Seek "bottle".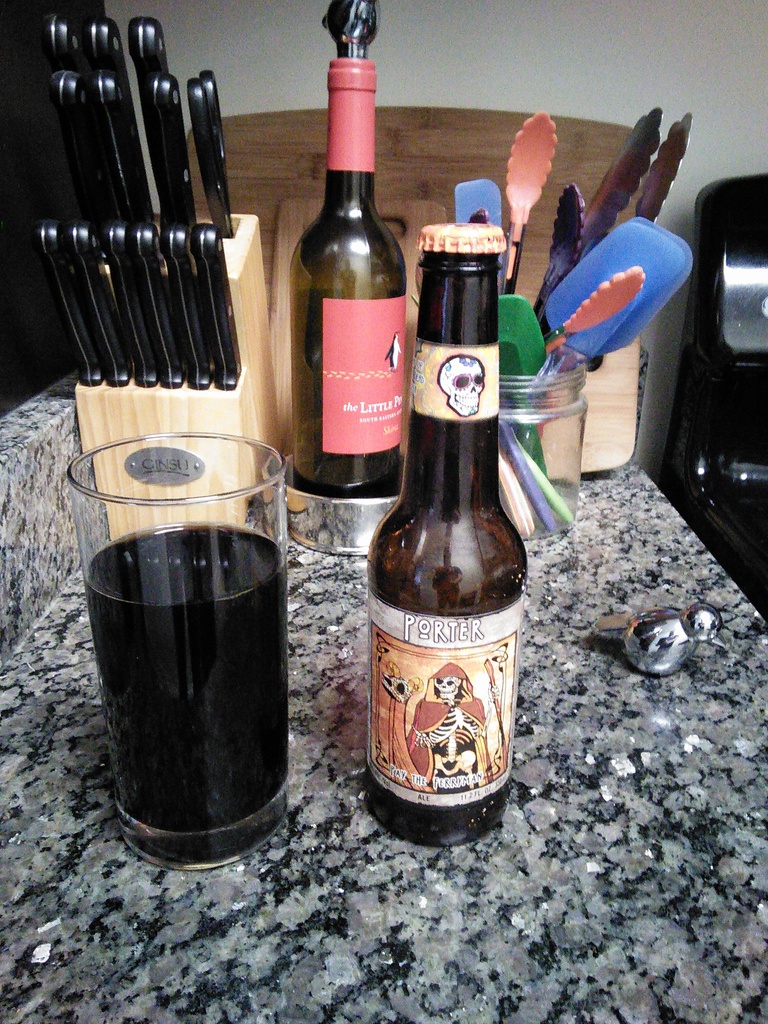
[x1=361, y1=221, x2=527, y2=843].
